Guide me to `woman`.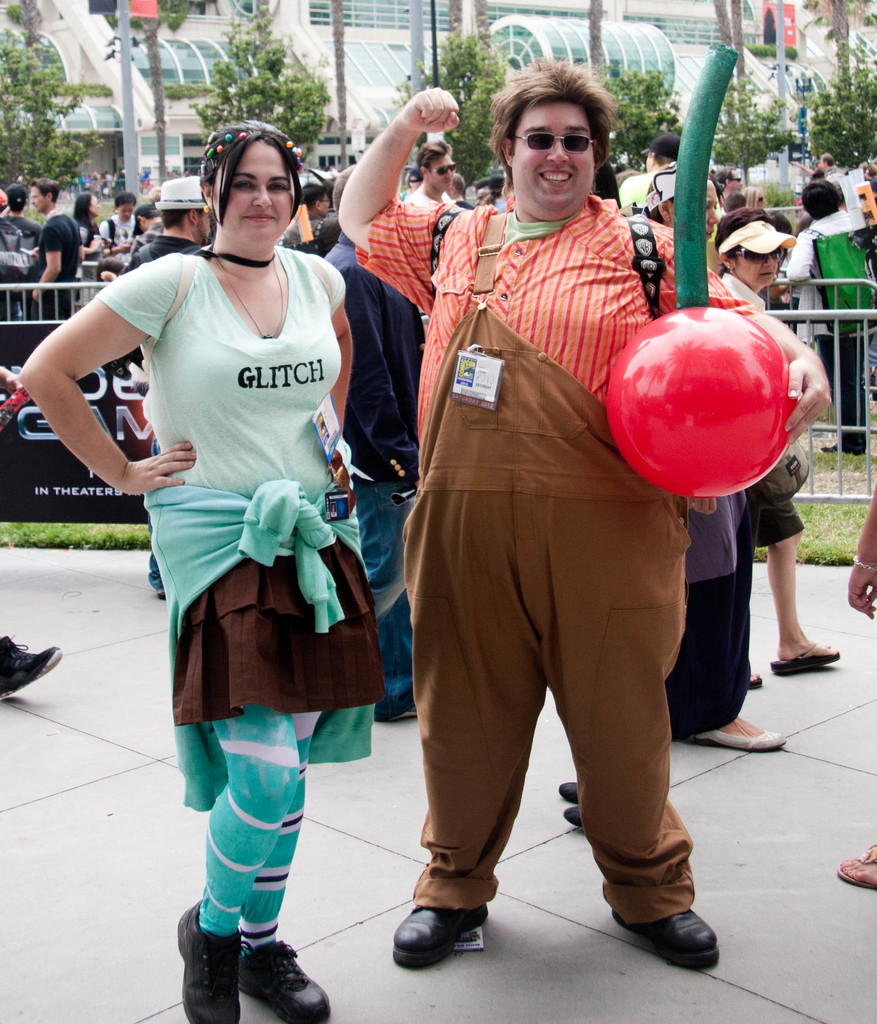
Guidance: {"left": 95, "top": 193, "right": 145, "bottom": 253}.
